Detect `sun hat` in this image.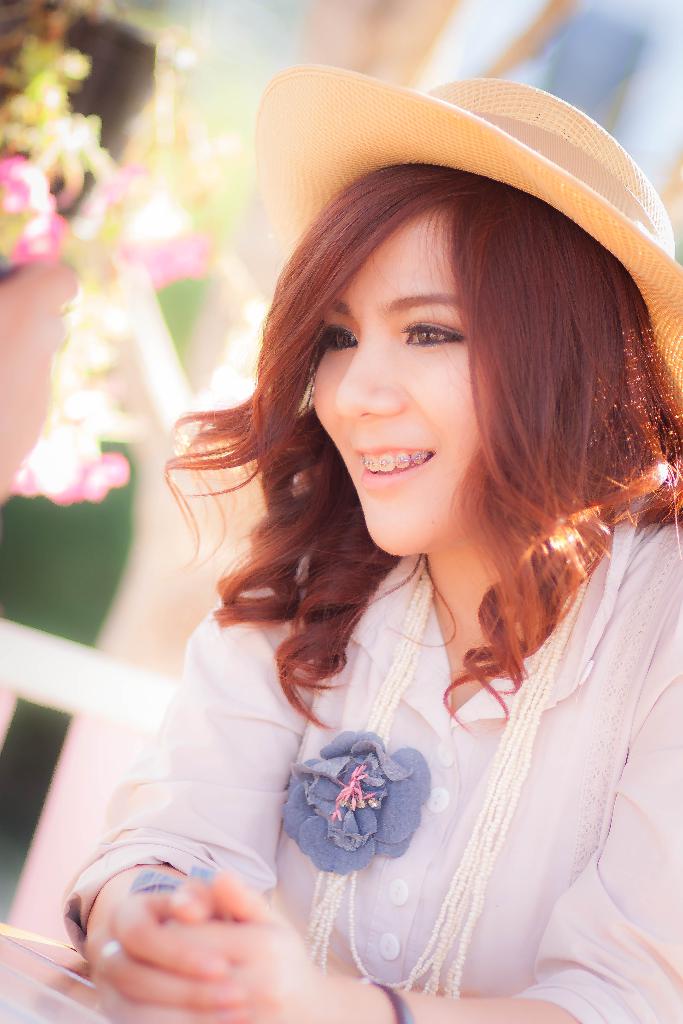
Detection: <bbox>252, 70, 677, 454</bbox>.
